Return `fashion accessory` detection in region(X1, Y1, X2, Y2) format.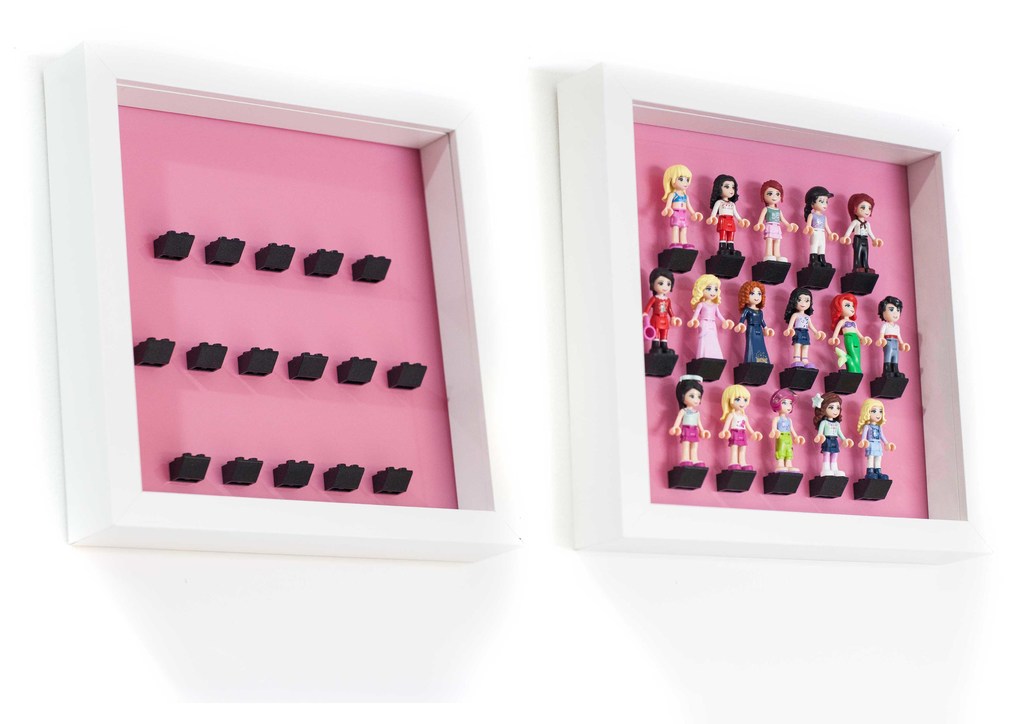
region(804, 357, 814, 369).
